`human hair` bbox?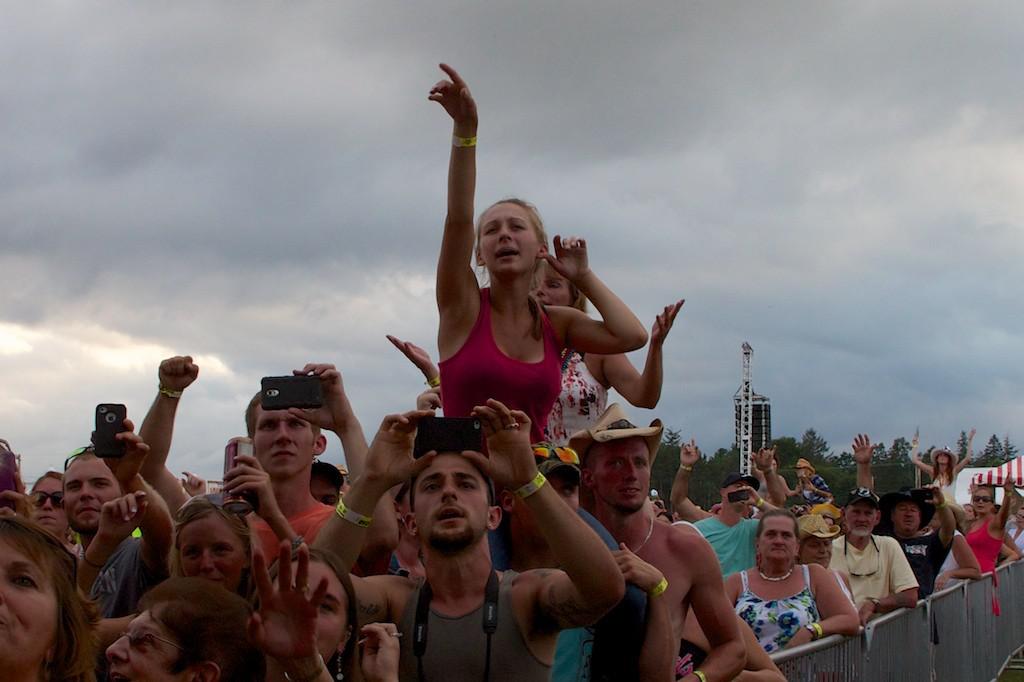
bbox=[569, 275, 585, 314]
